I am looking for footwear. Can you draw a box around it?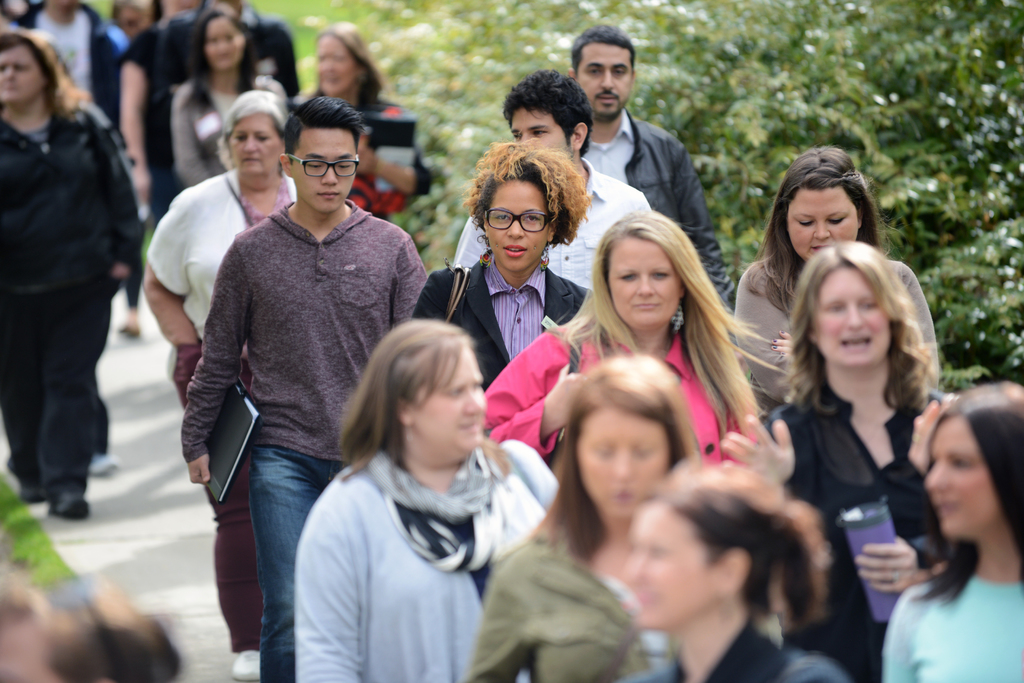
Sure, the bounding box is 232:647:260:682.
